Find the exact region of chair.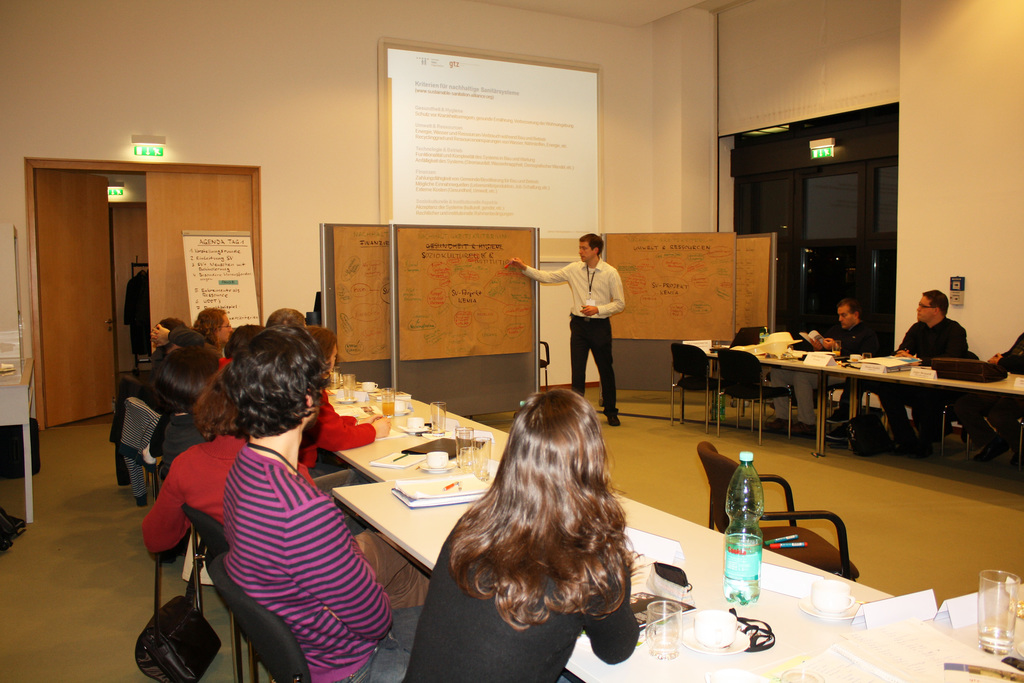
Exact region: bbox(726, 325, 771, 418).
